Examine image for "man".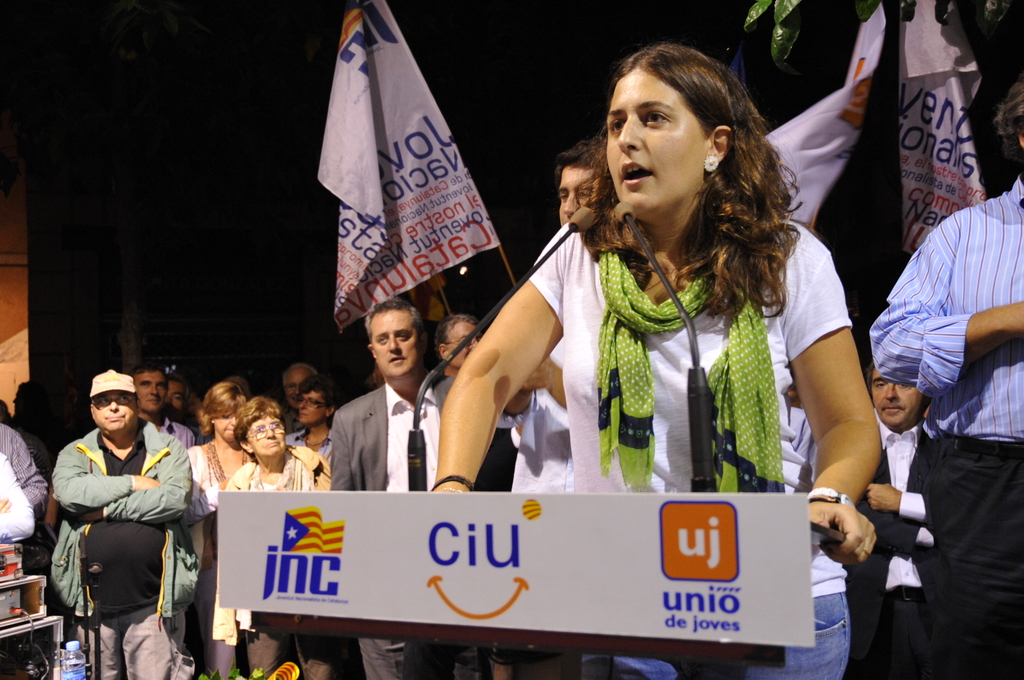
Examination result: detection(283, 366, 312, 413).
